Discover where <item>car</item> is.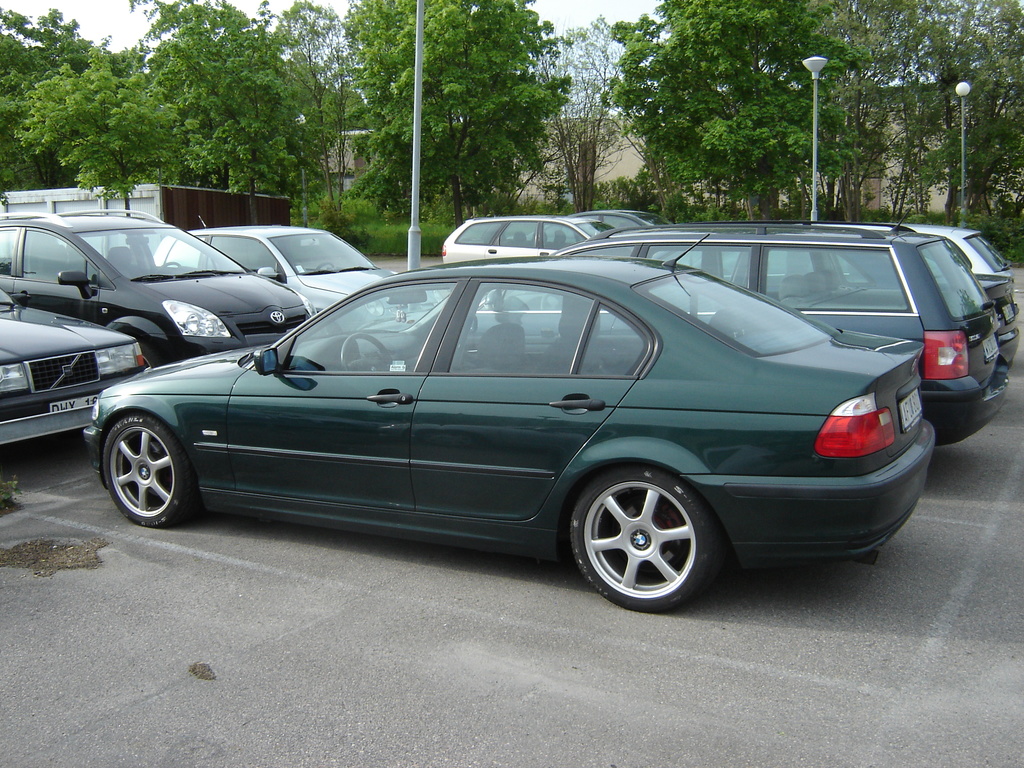
Discovered at {"x1": 0, "y1": 209, "x2": 312, "y2": 364}.
